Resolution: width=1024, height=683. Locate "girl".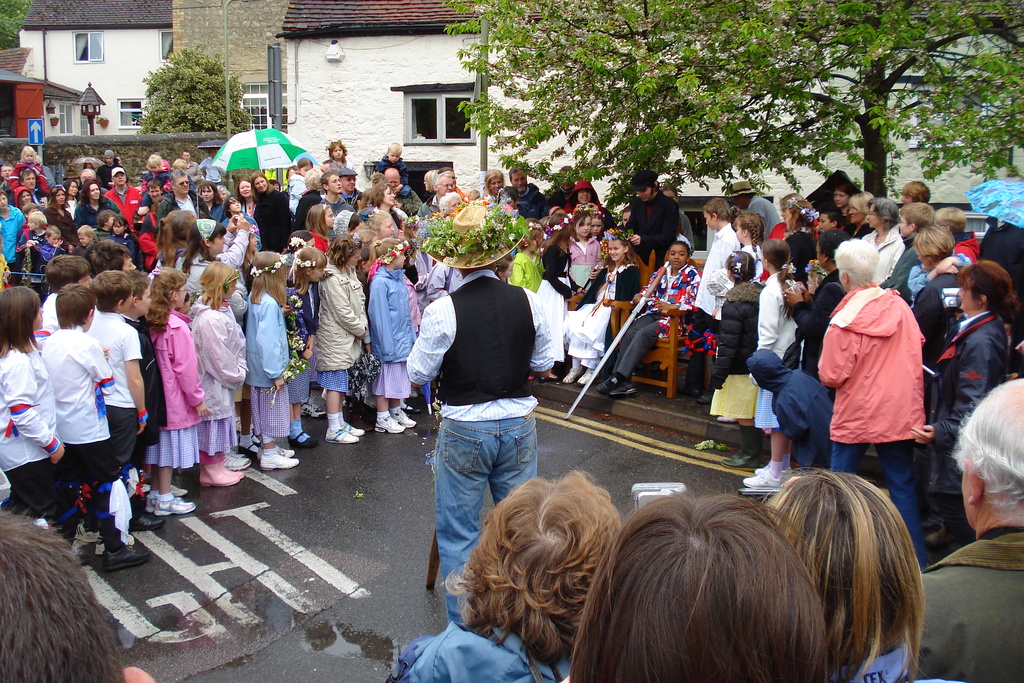
580, 204, 606, 259.
